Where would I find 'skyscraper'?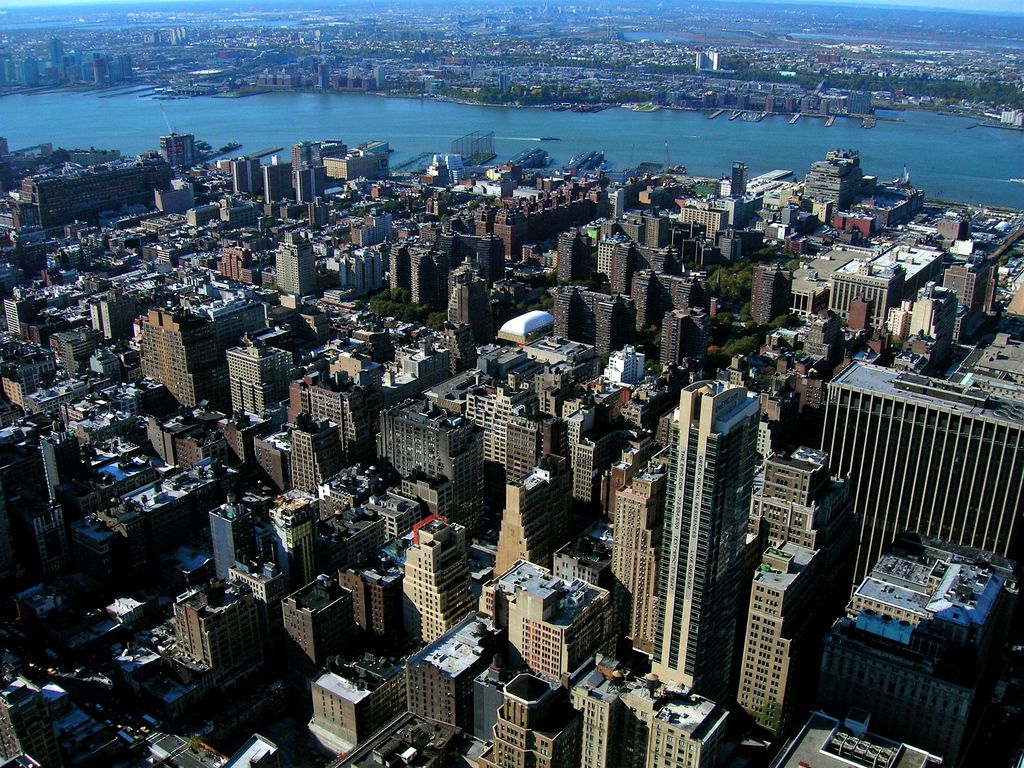
At box(228, 328, 292, 421).
